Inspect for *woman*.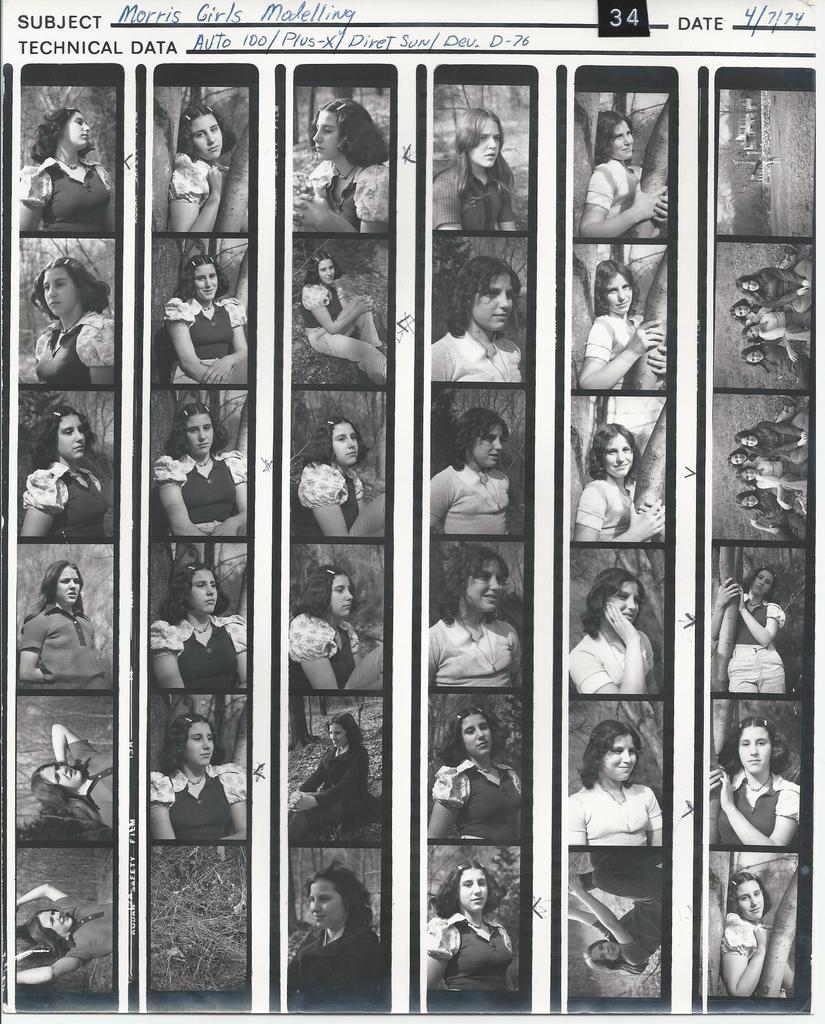
Inspection: locate(706, 713, 797, 844).
